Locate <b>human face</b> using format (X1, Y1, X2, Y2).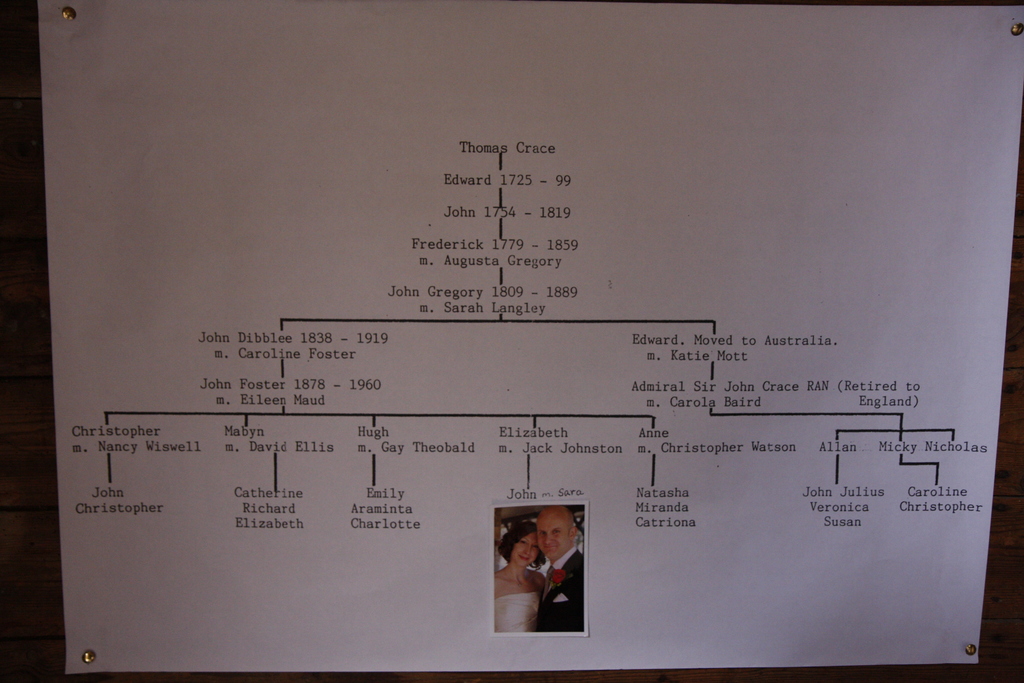
(509, 532, 540, 569).
